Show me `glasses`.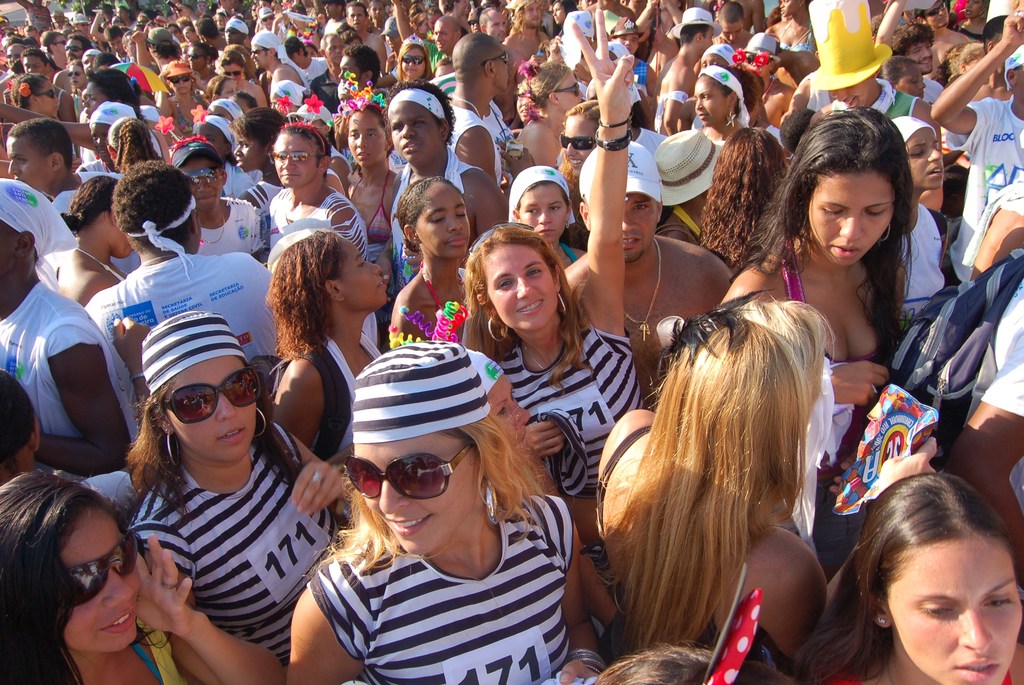
`glasses` is here: 166, 74, 192, 86.
